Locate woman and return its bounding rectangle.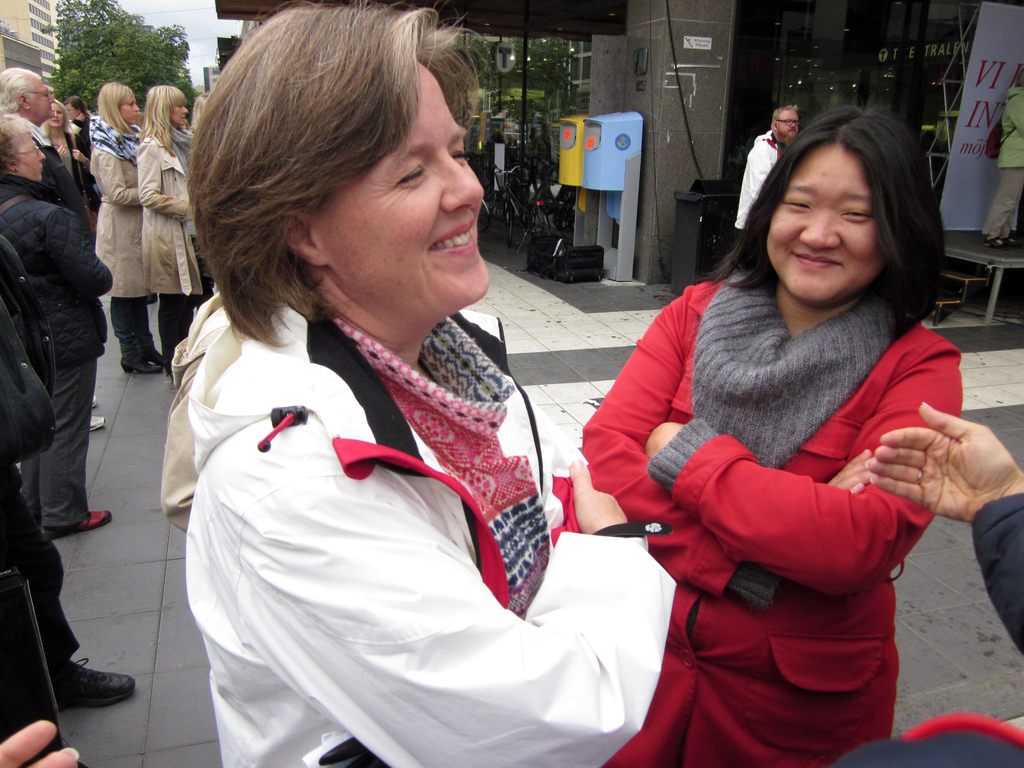
bbox=[137, 81, 212, 360].
